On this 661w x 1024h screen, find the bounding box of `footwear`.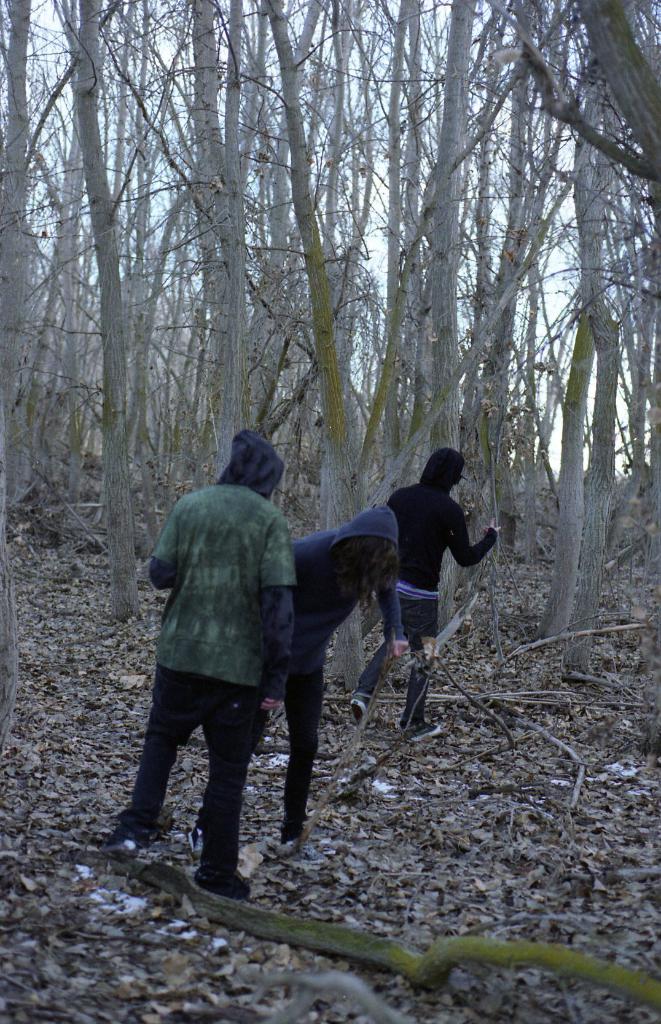
Bounding box: [left=195, top=830, right=207, bottom=865].
